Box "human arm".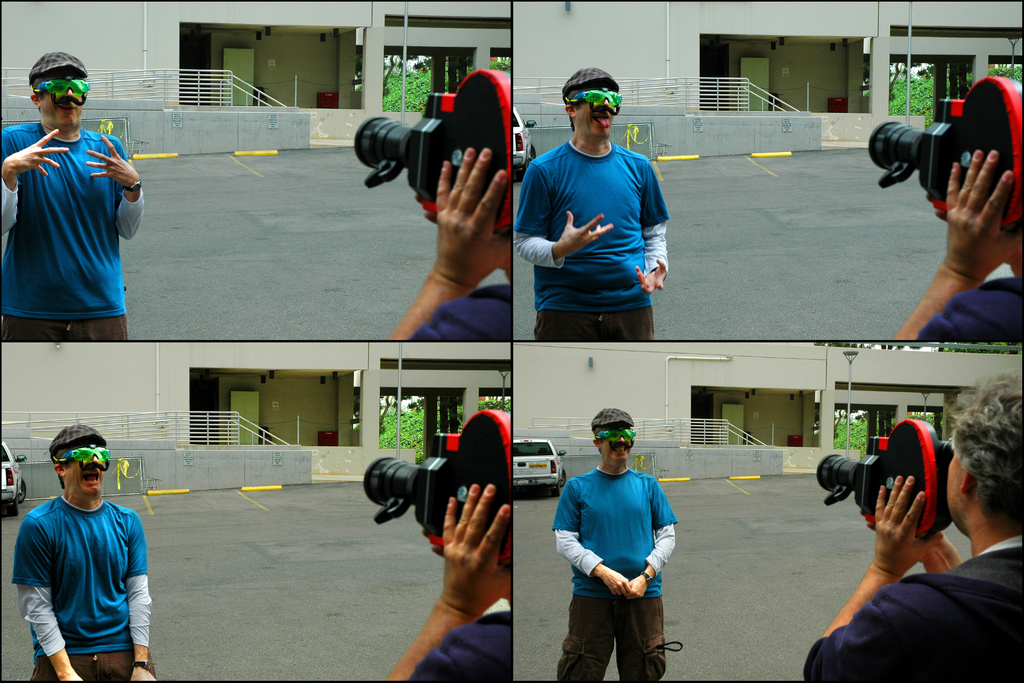
[x1=800, y1=475, x2=942, y2=682].
